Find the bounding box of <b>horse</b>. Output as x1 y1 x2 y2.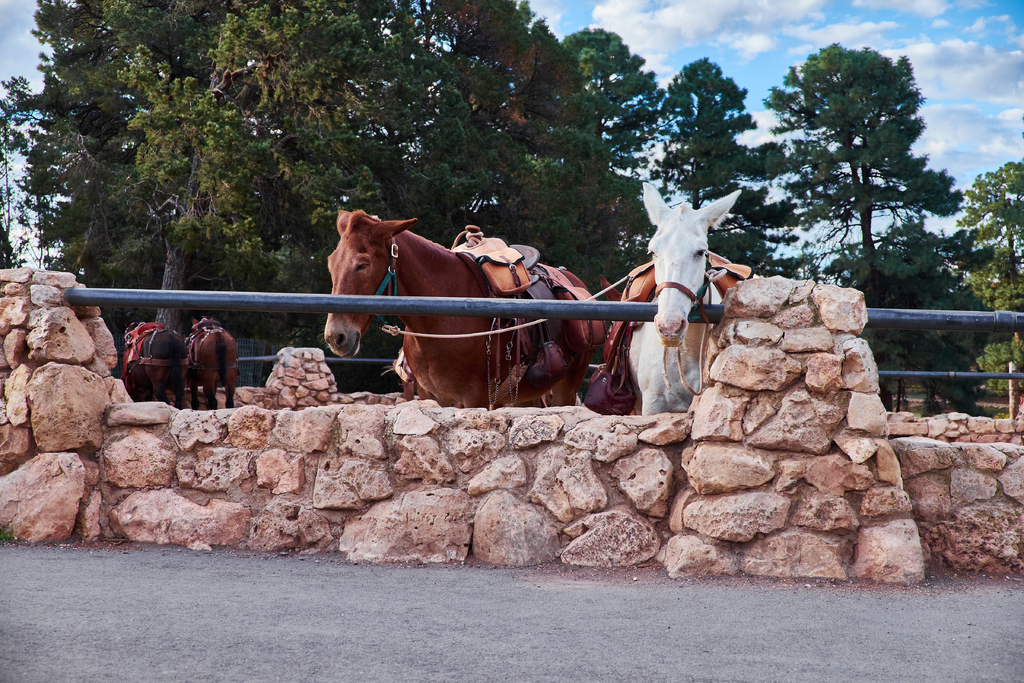
618 181 762 409.
